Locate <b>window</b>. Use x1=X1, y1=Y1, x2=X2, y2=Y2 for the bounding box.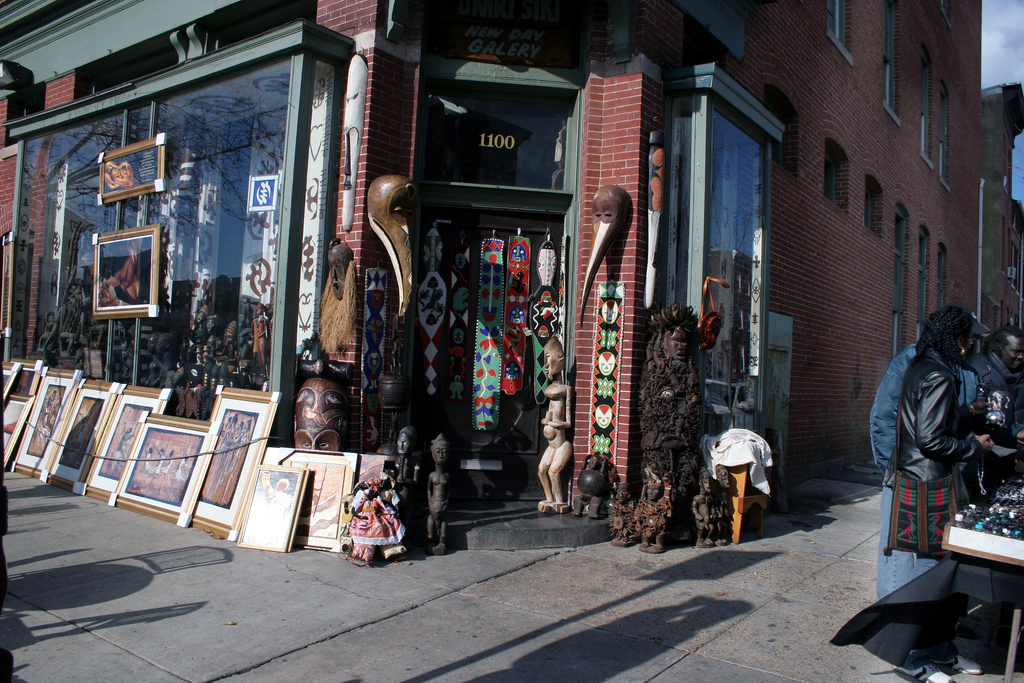
x1=935, y1=105, x2=946, y2=184.
